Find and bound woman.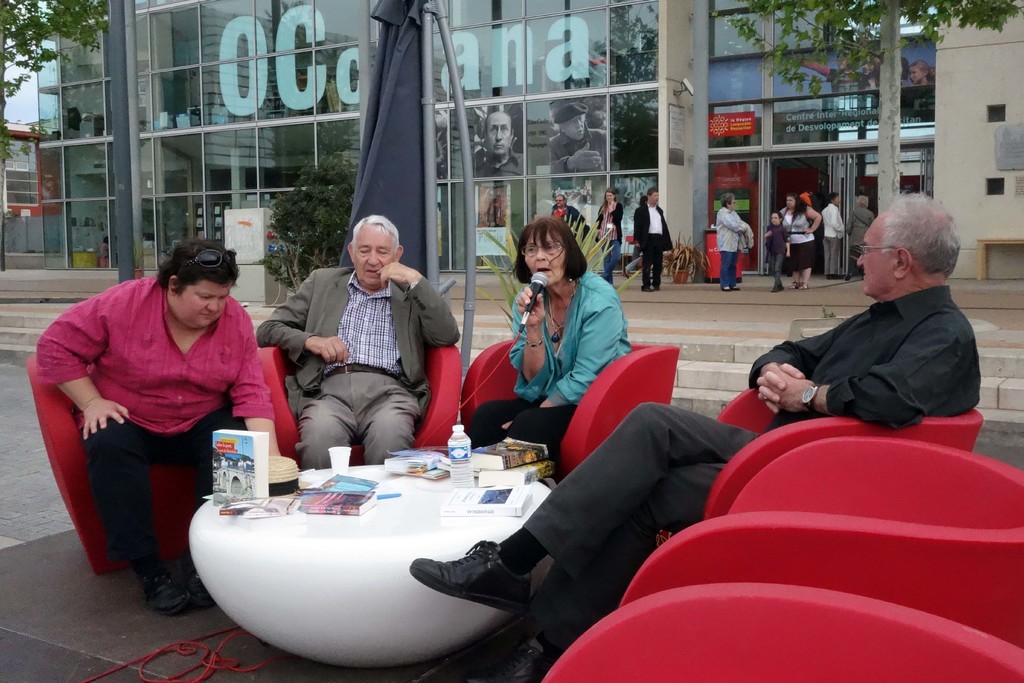
Bound: (left=31, top=240, right=289, bottom=620).
